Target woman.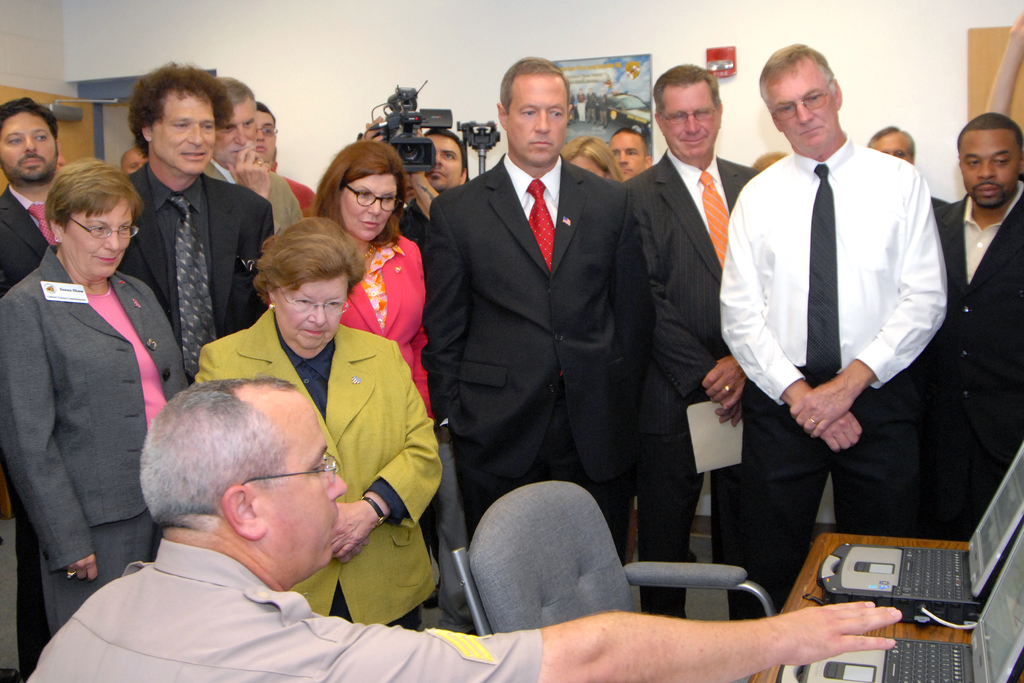
Target region: Rect(562, 132, 625, 193).
